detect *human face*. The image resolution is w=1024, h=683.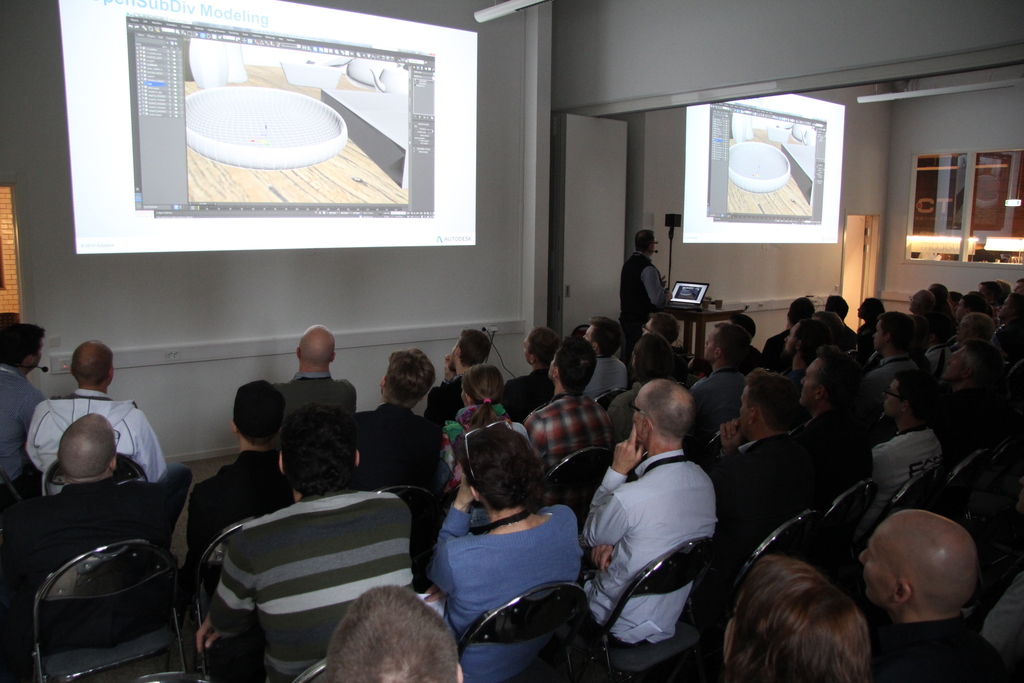
bbox=(581, 322, 598, 346).
